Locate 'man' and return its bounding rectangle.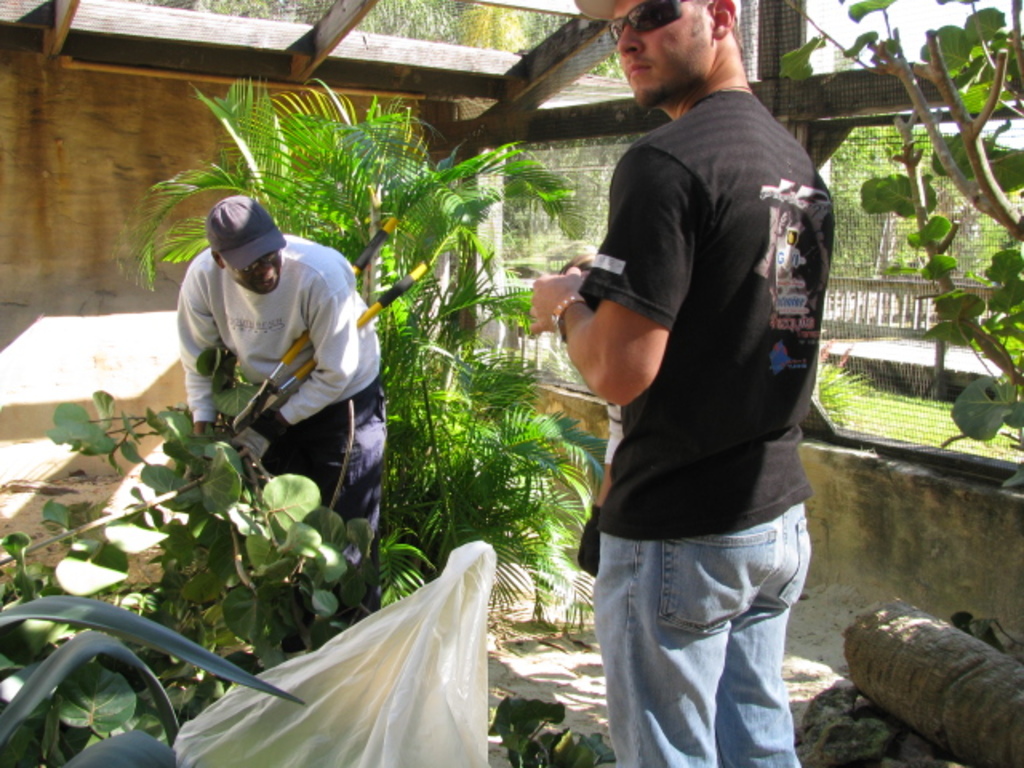
530, 0, 846, 757.
